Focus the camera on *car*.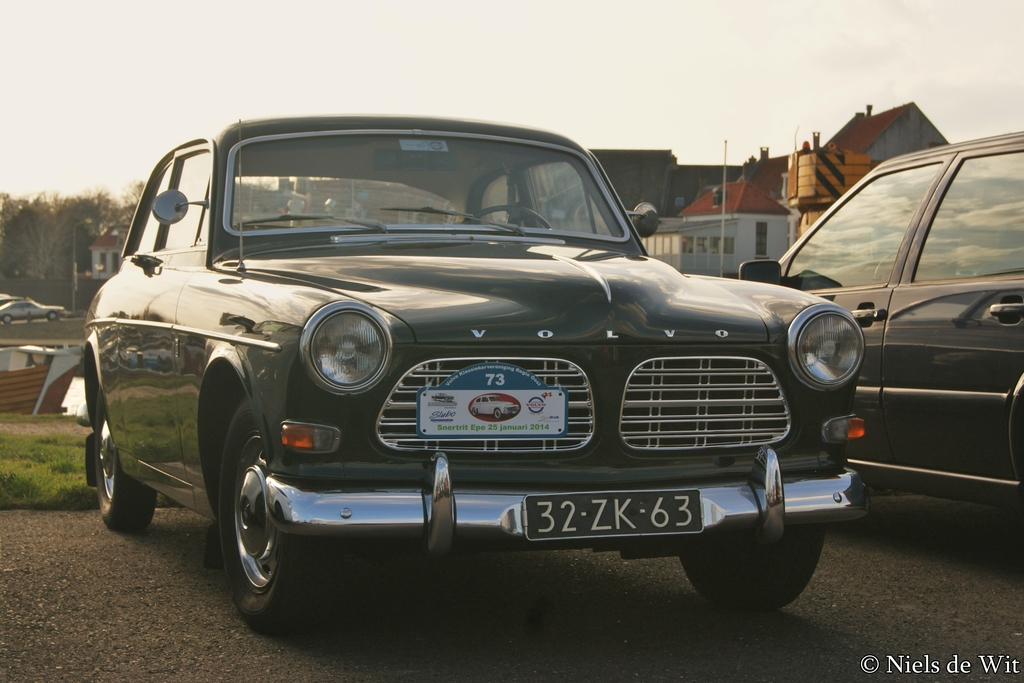
Focus region: bbox=[740, 127, 1023, 529].
